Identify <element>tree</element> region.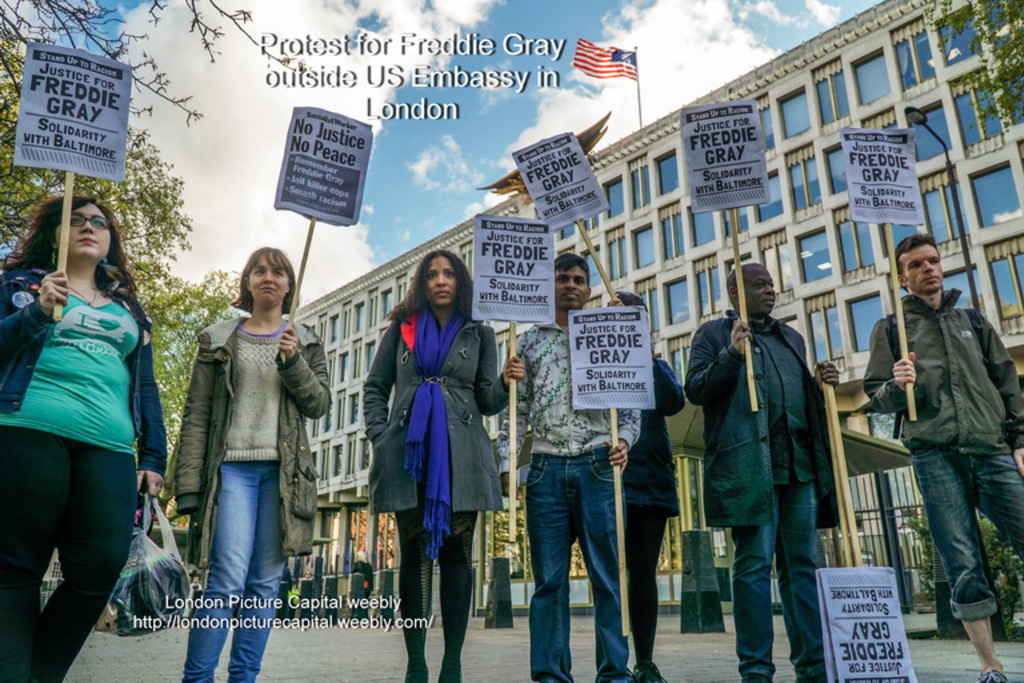
Region: bbox=(921, 0, 1023, 141).
